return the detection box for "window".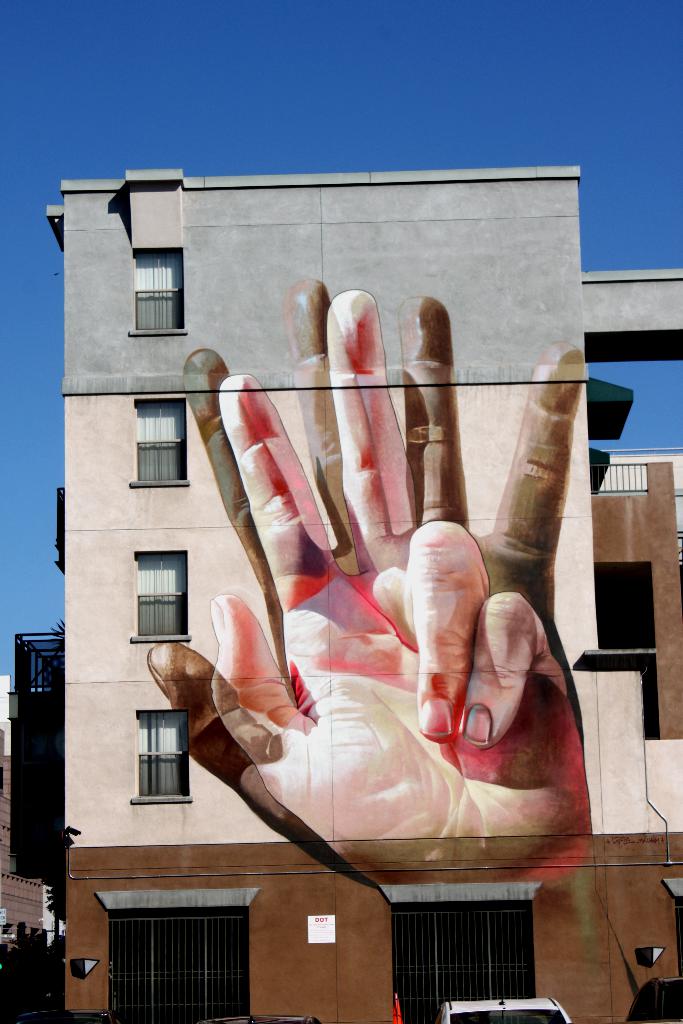
bbox=[123, 712, 184, 813].
